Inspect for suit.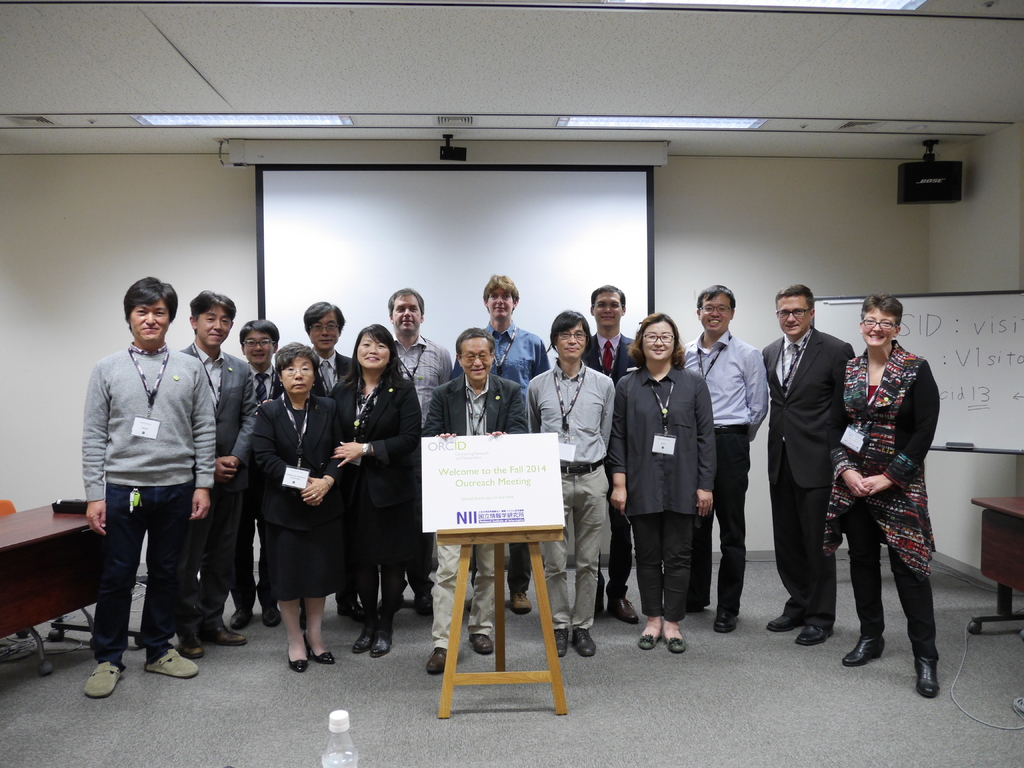
Inspection: locate(580, 326, 644, 595).
